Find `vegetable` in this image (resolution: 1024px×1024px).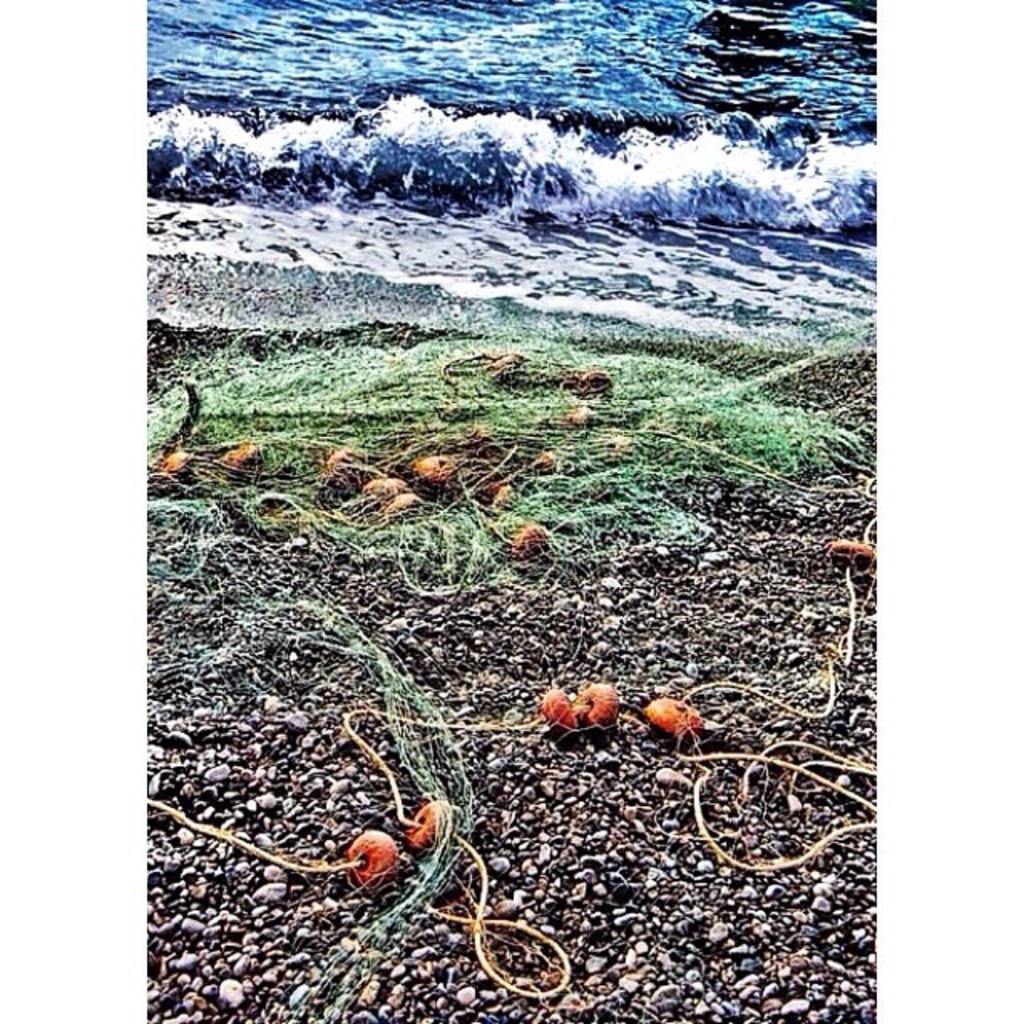
(346, 832, 395, 878).
